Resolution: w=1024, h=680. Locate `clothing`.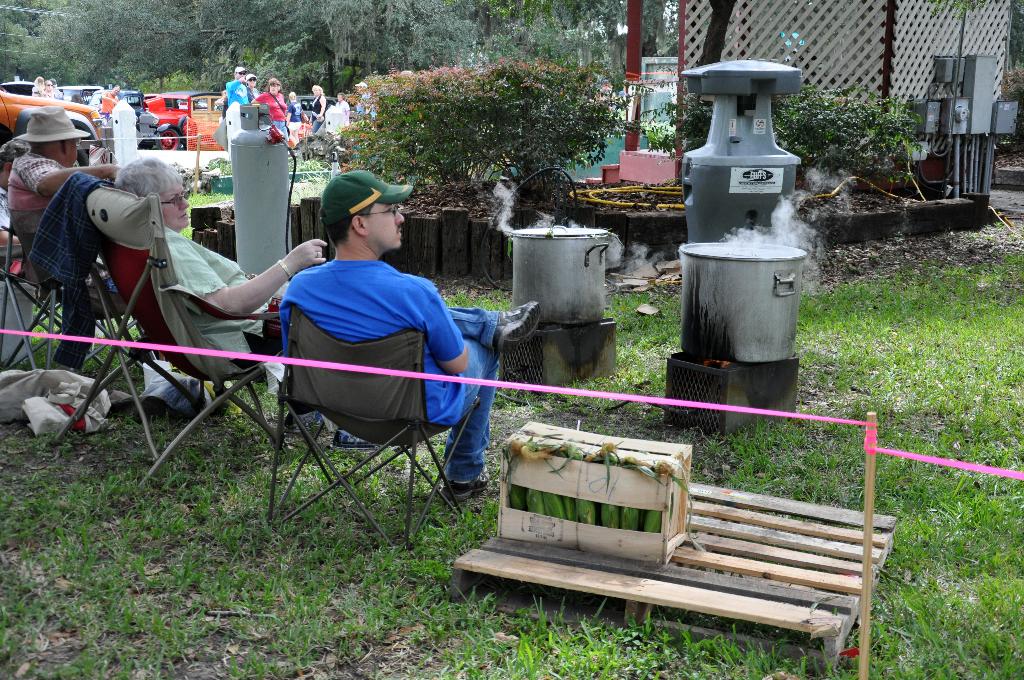
BBox(1, 151, 72, 252).
